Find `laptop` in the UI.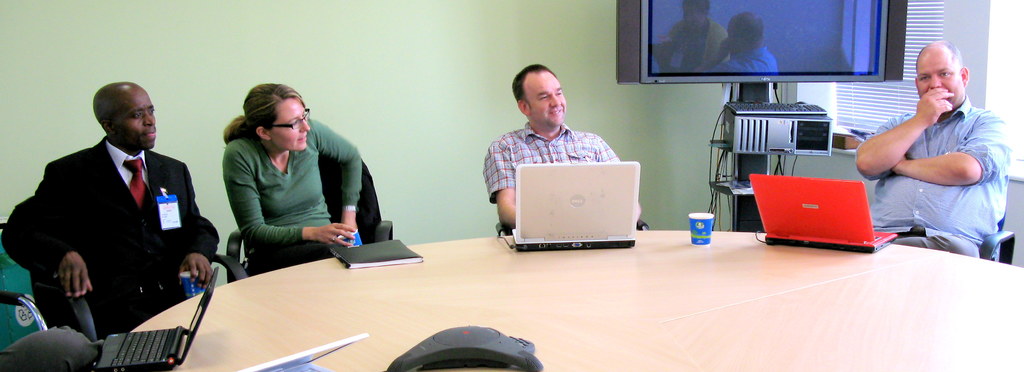
UI element at l=506, t=141, r=644, b=260.
